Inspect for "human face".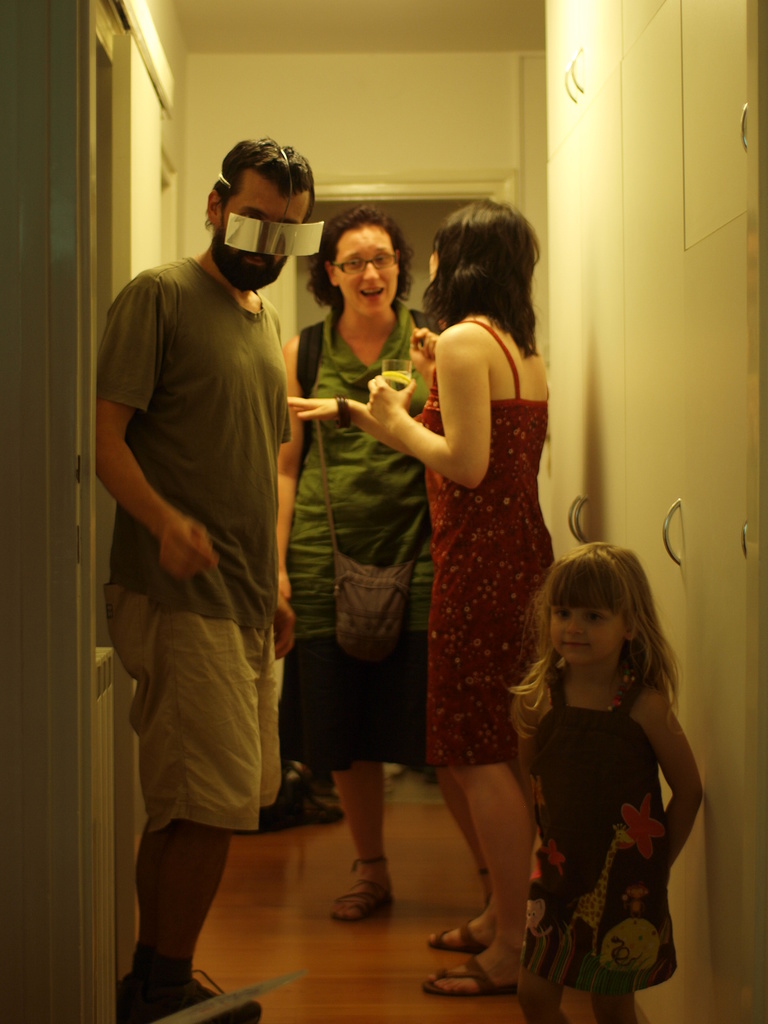
Inspection: [x1=548, y1=609, x2=628, y2=667].
